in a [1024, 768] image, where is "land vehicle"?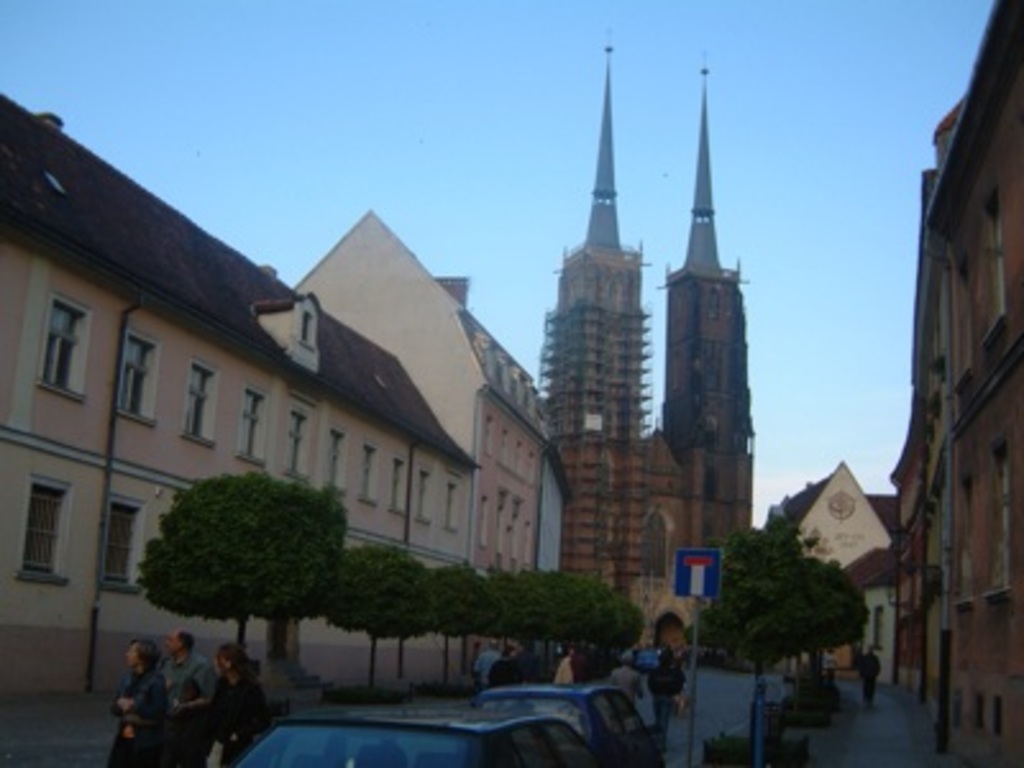
{"x1": 625, "y1": 643, "x2": 689, "y2": 709}.
